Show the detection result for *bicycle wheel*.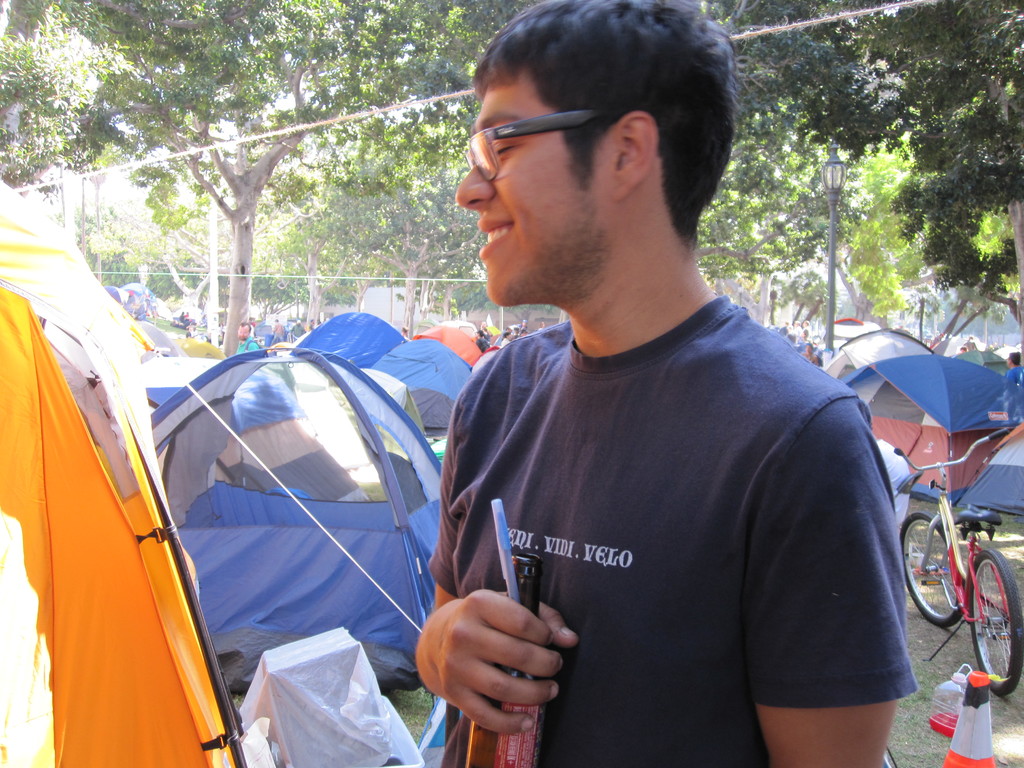
<region>963, 553, 1023, 698</region>.
